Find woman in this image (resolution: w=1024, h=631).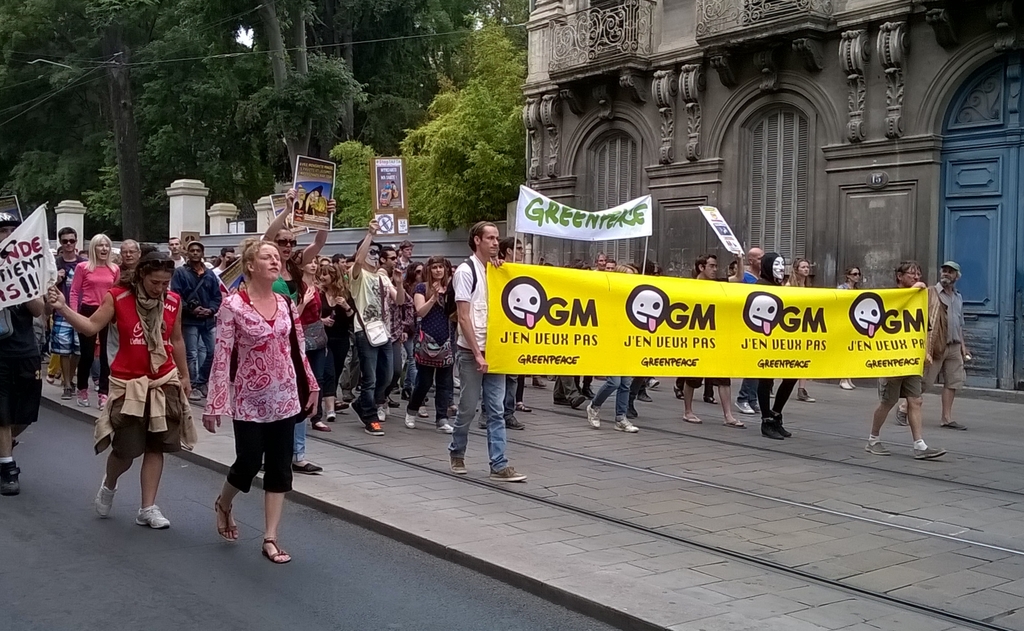
(left=836, top=267, right=859, bottom=391).
